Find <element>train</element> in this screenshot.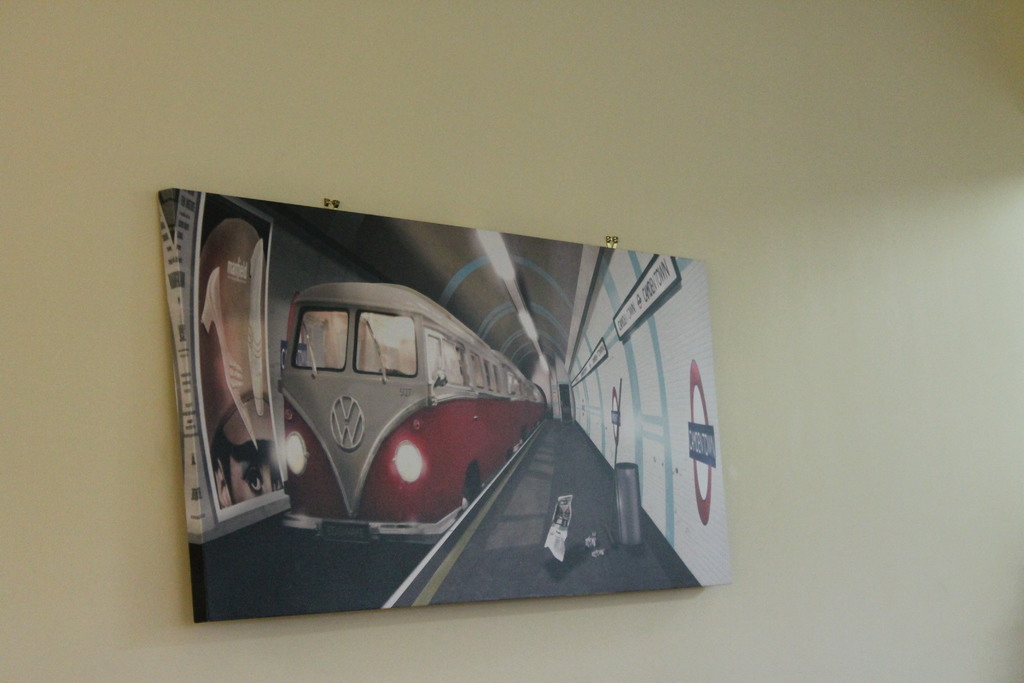
The bounding box for <element>train</element> is detection(283, 282, 548, 545).
